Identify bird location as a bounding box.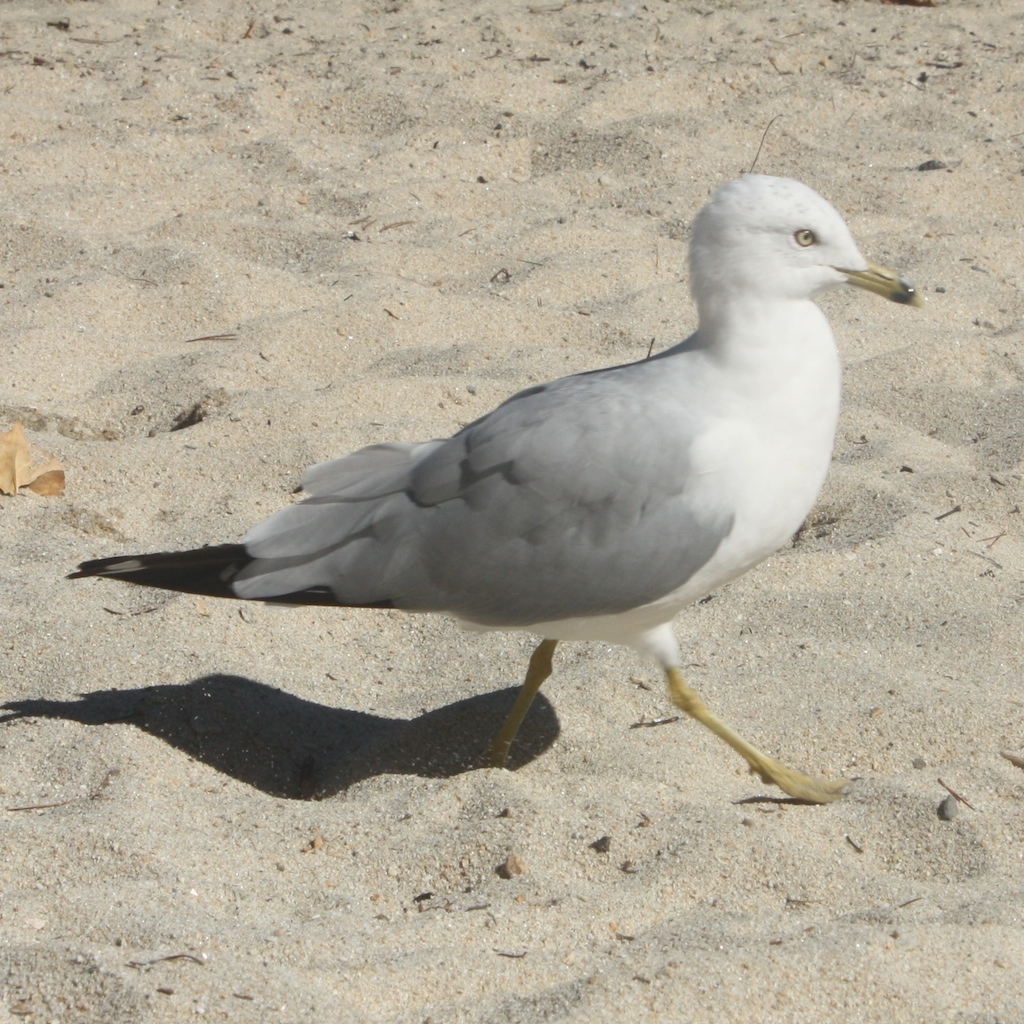
97:183:931:786.
